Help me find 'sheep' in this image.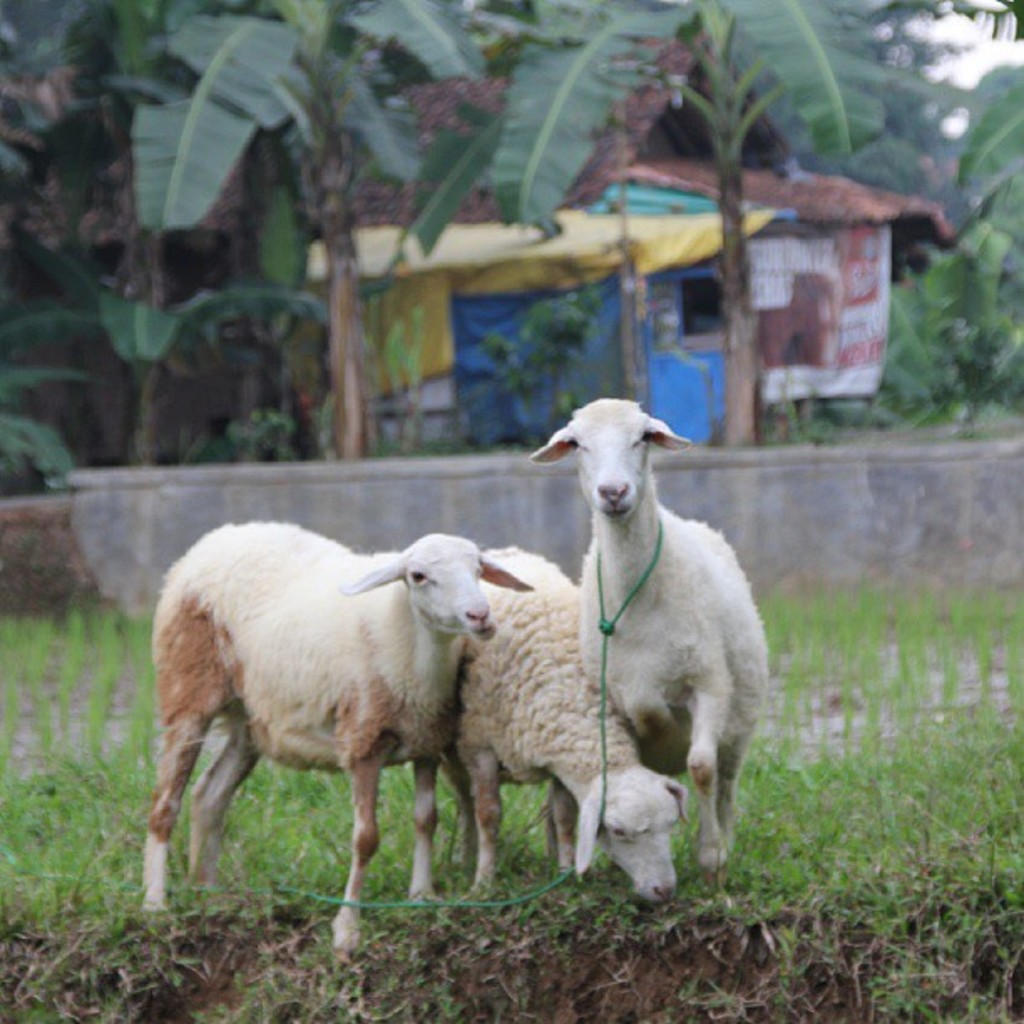
Found it: 146:525:532:942.
